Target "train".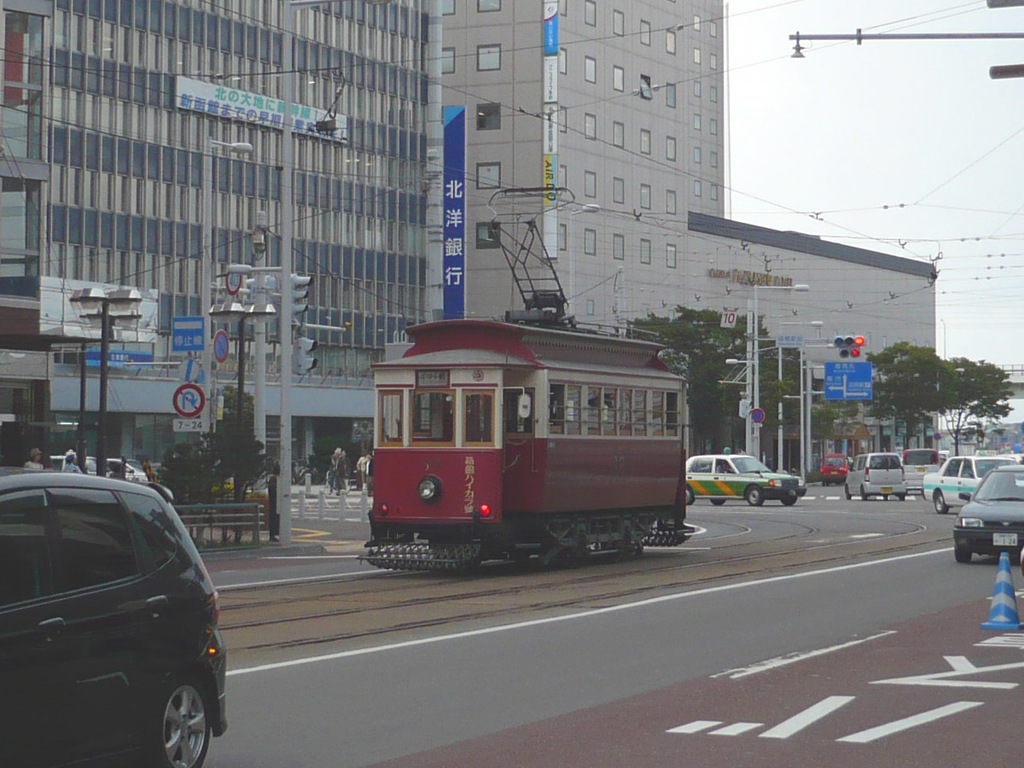
Target region: (356,186,688,579).
